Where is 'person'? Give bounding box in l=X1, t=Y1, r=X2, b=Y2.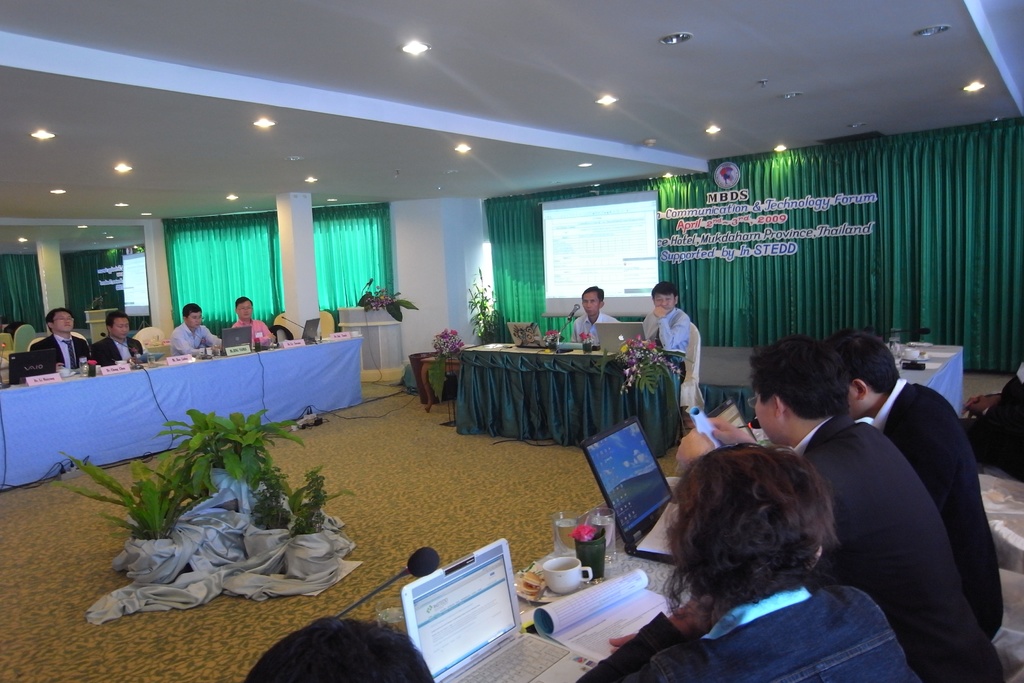
l=824, t=329, r=1009, b=639.
